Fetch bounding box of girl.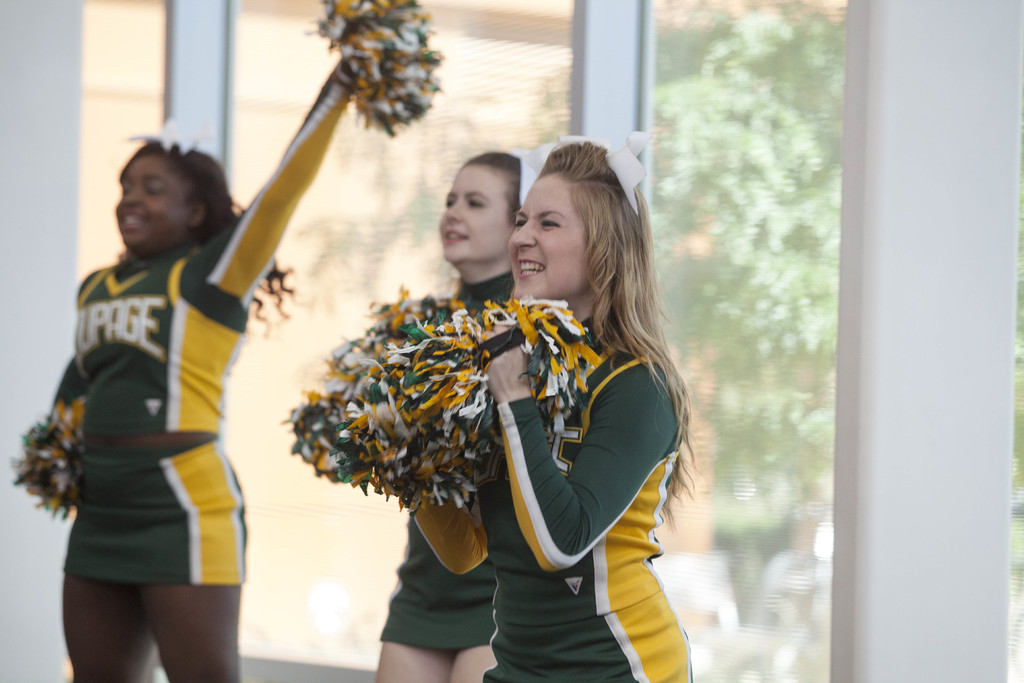
Bbox: bbox=[381, 128, 698, 682].
